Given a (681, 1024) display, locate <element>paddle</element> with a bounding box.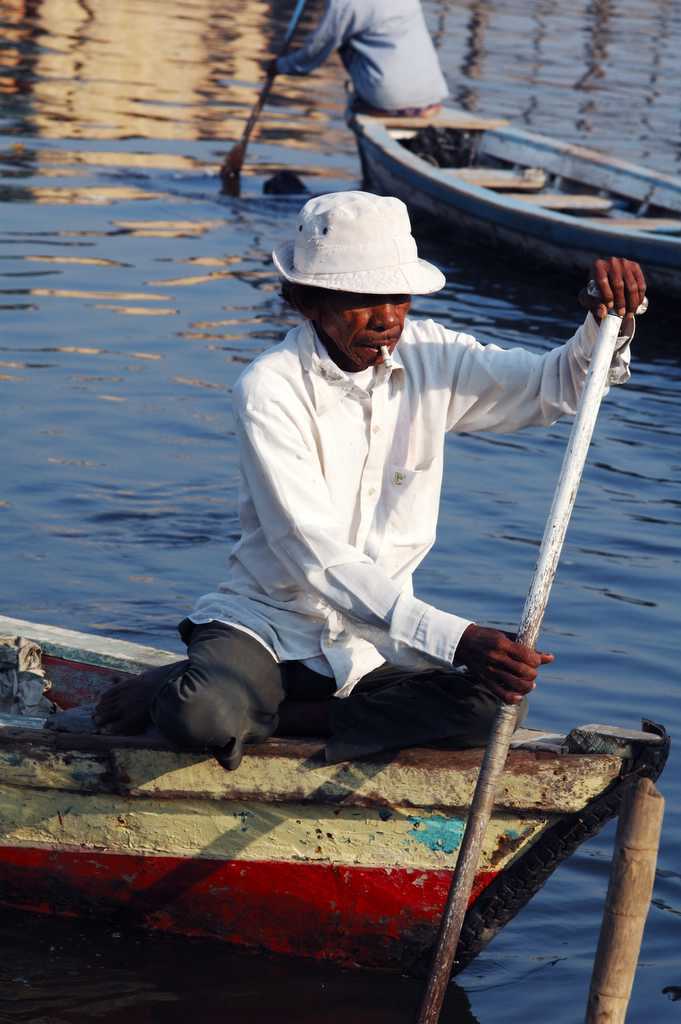
Located: [222, 0, 315, 210].
